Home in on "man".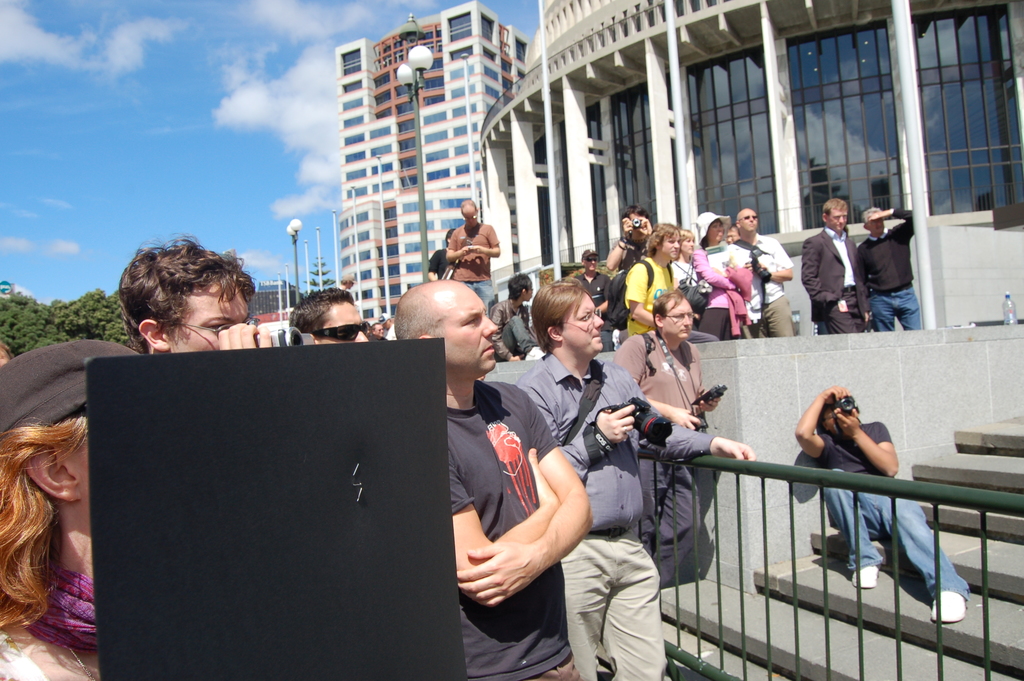
Homed in at detection(797, 199, 872, 336).
